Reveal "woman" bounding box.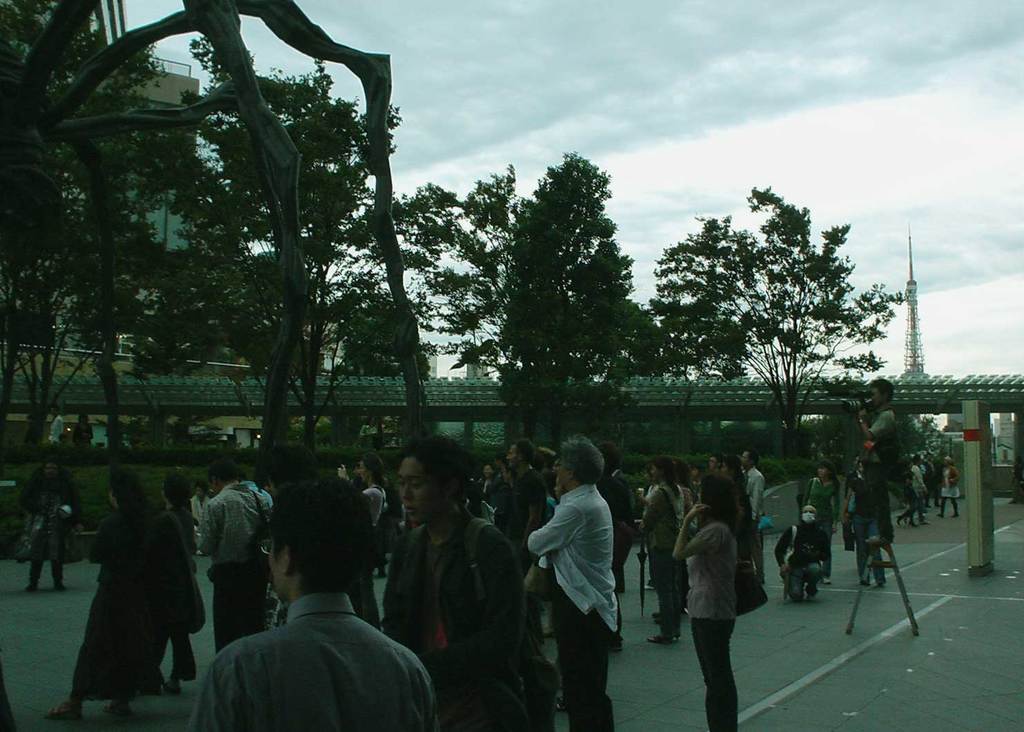
Revealed: (902, 454, 929, 521).
